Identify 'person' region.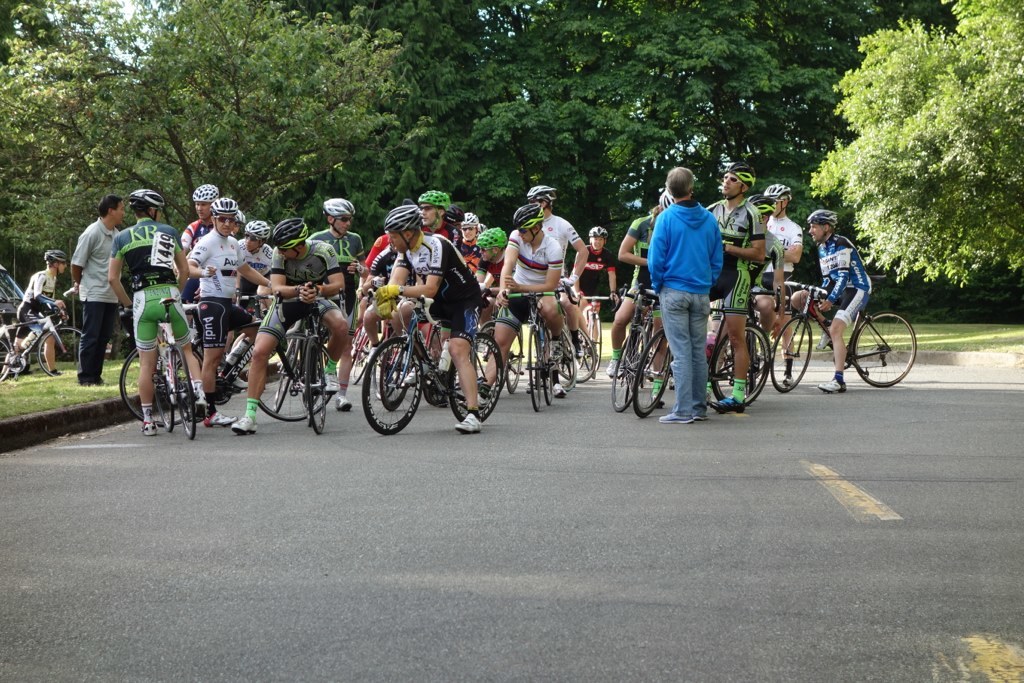
Region: 560, 269, 583, 361.
